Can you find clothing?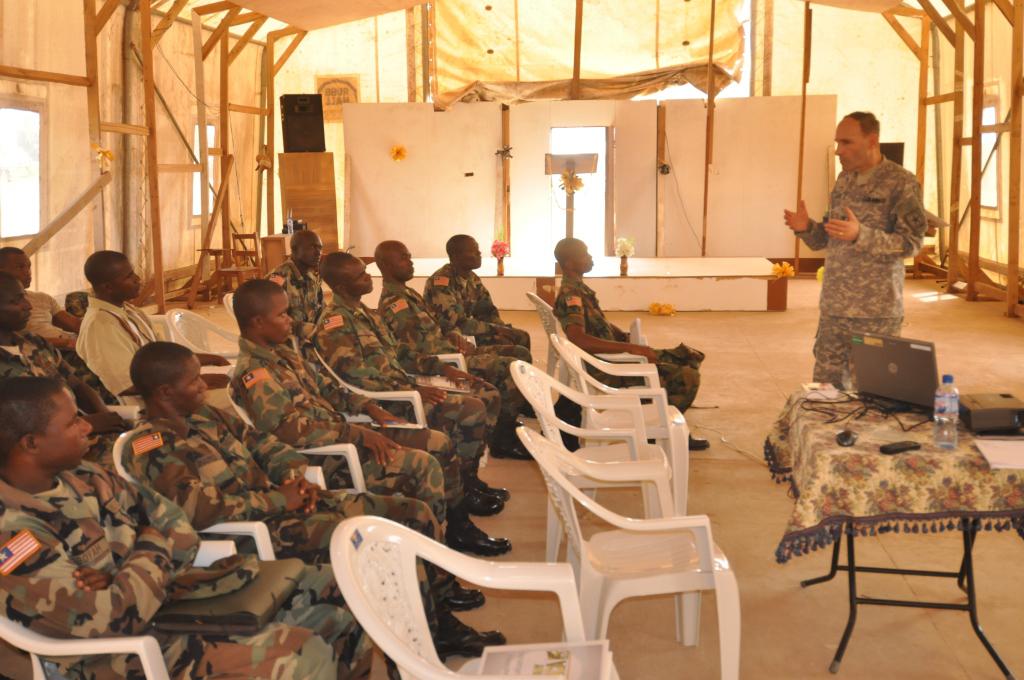
Yes, bounding box: bbox(117, 401, 456, 611).
